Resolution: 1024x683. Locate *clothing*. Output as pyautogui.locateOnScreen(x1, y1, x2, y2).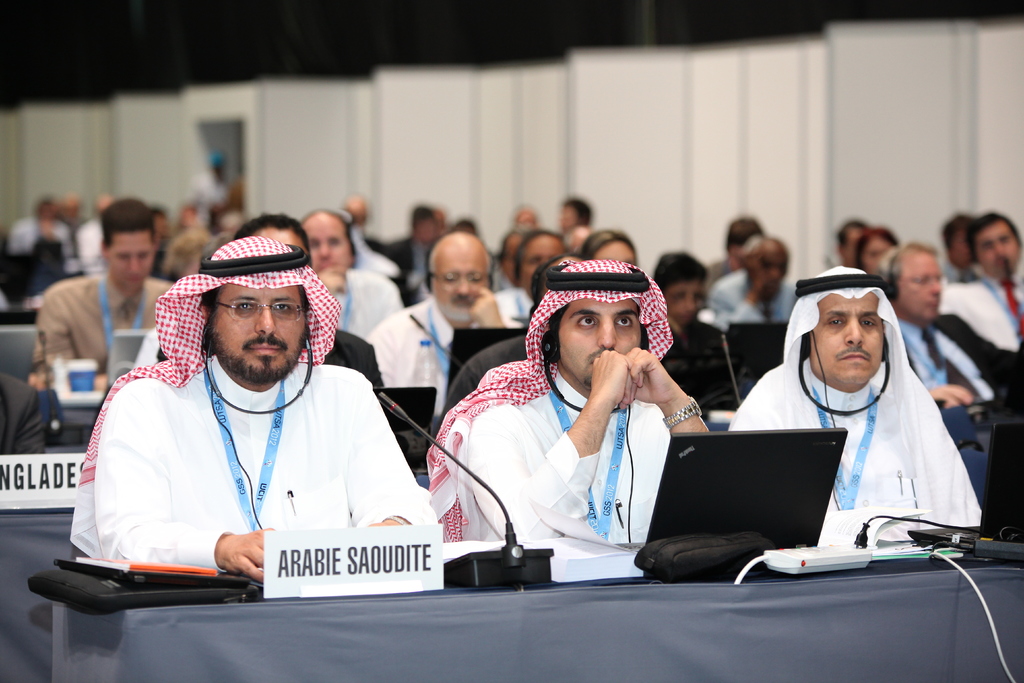
pyautogui.locateOnScreen(369, 292, 503, 425).
